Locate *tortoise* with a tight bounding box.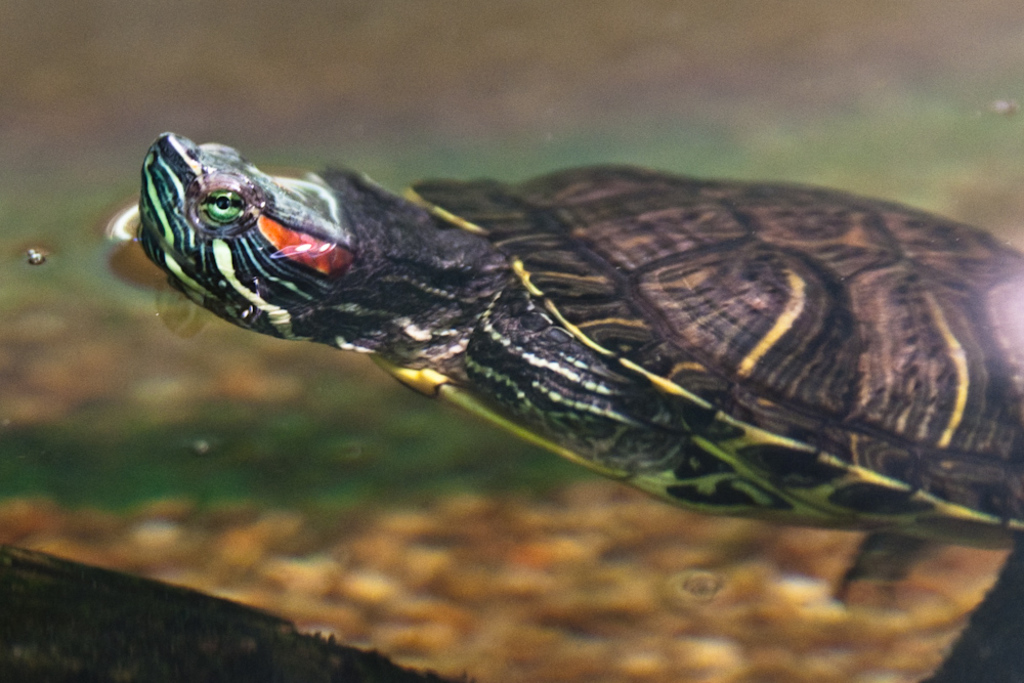
<box>131,129,1023,564</box>.
